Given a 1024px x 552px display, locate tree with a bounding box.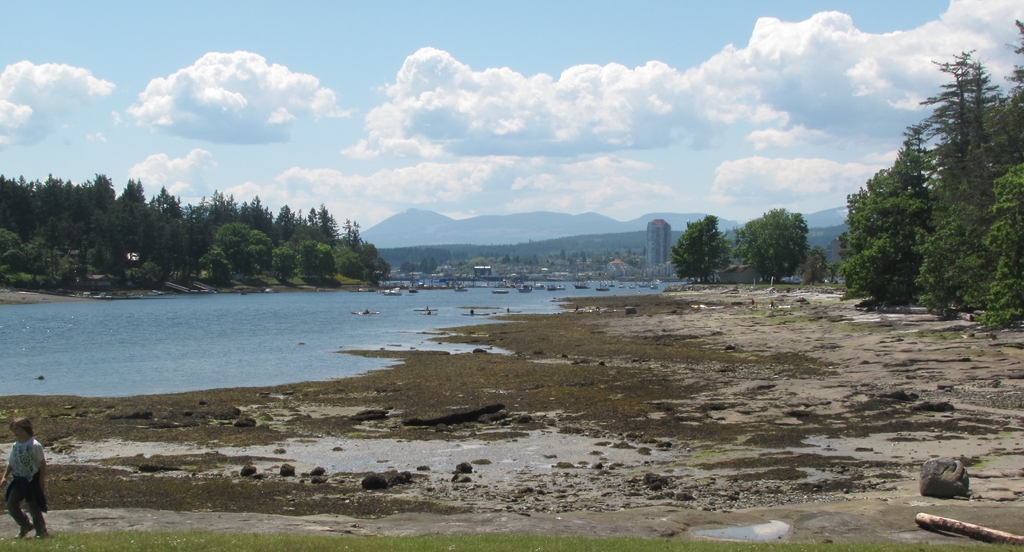
Located: pyautogui.locateOnScreen(737, 210, 812, 288).
